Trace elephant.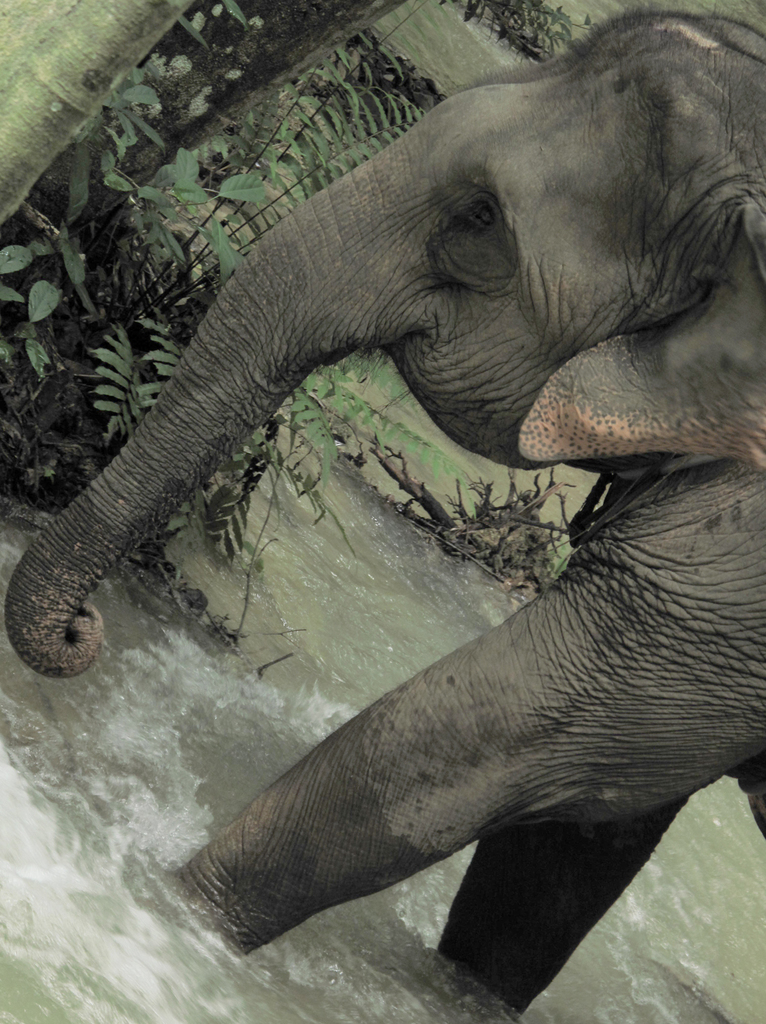
Traced to 3 6 765 1008.
